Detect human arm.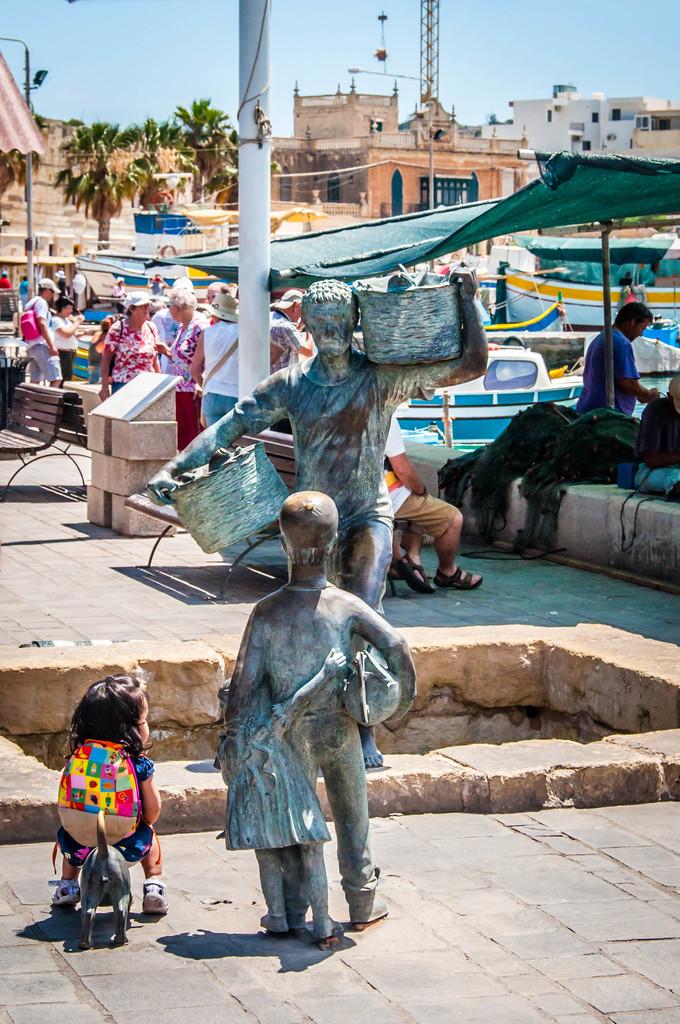
Detected at x1=619, y1=332, x2=658, y2=414.
